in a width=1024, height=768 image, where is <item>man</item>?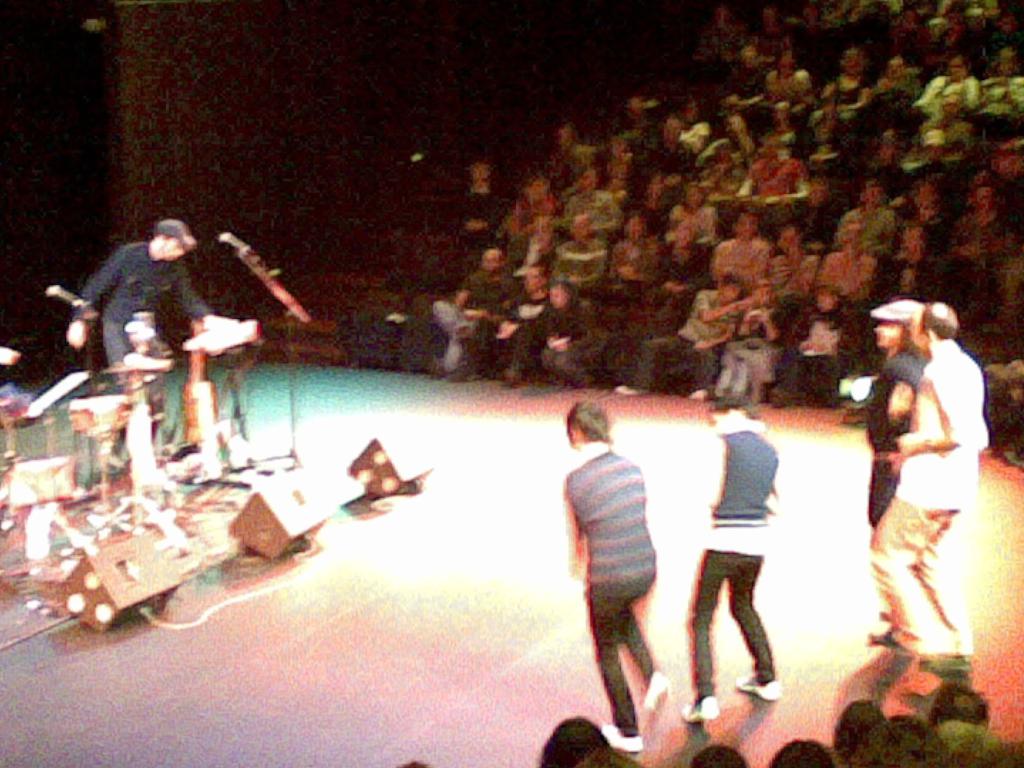
868, 299, 988, 655.
